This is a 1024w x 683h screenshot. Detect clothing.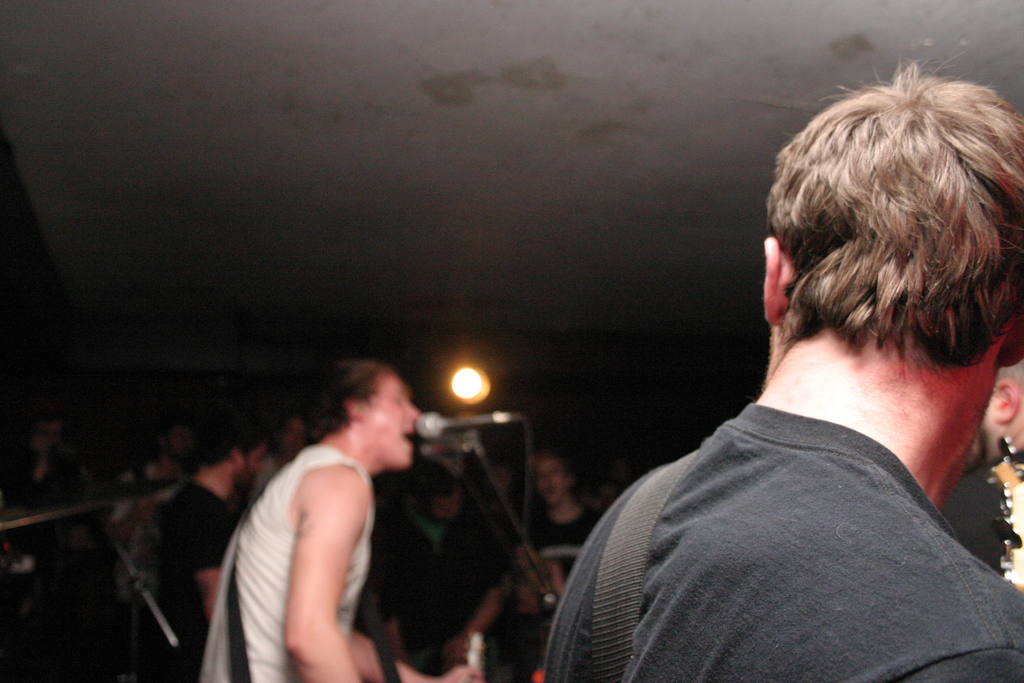
{"x1": 170, "y1": 475, "x2": 252, "y2": 664}.
